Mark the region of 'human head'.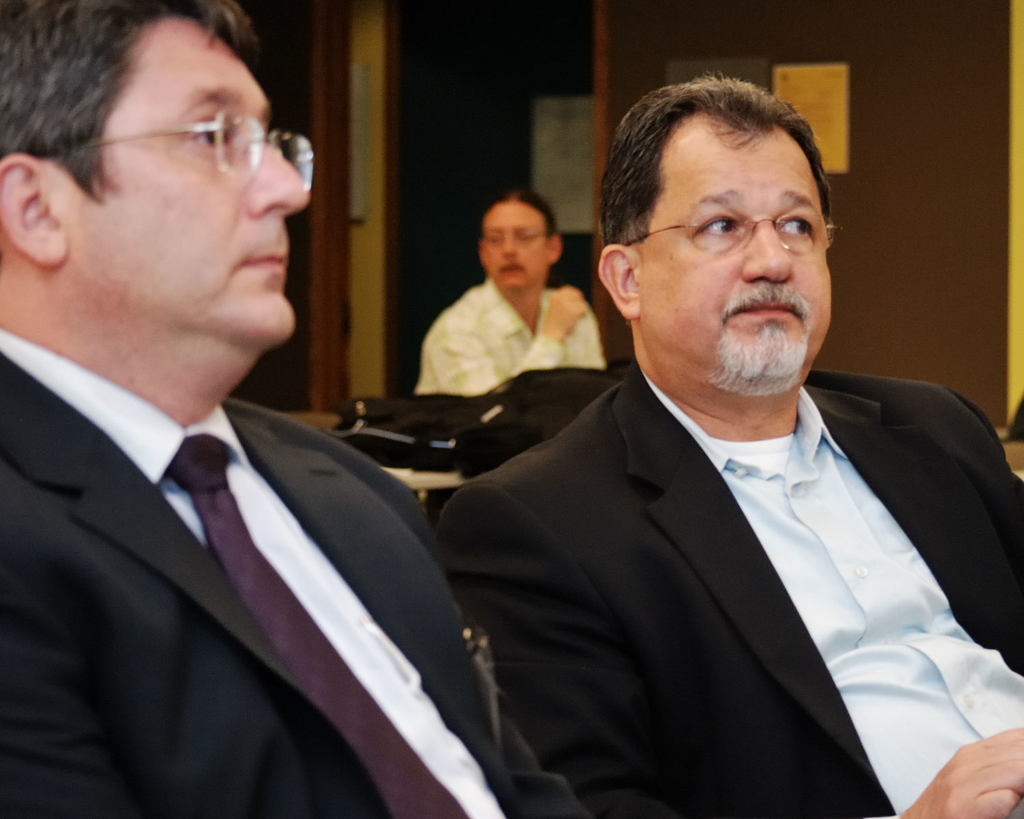
Region: (x1=0, y1=0, x2=313, y2=353).
